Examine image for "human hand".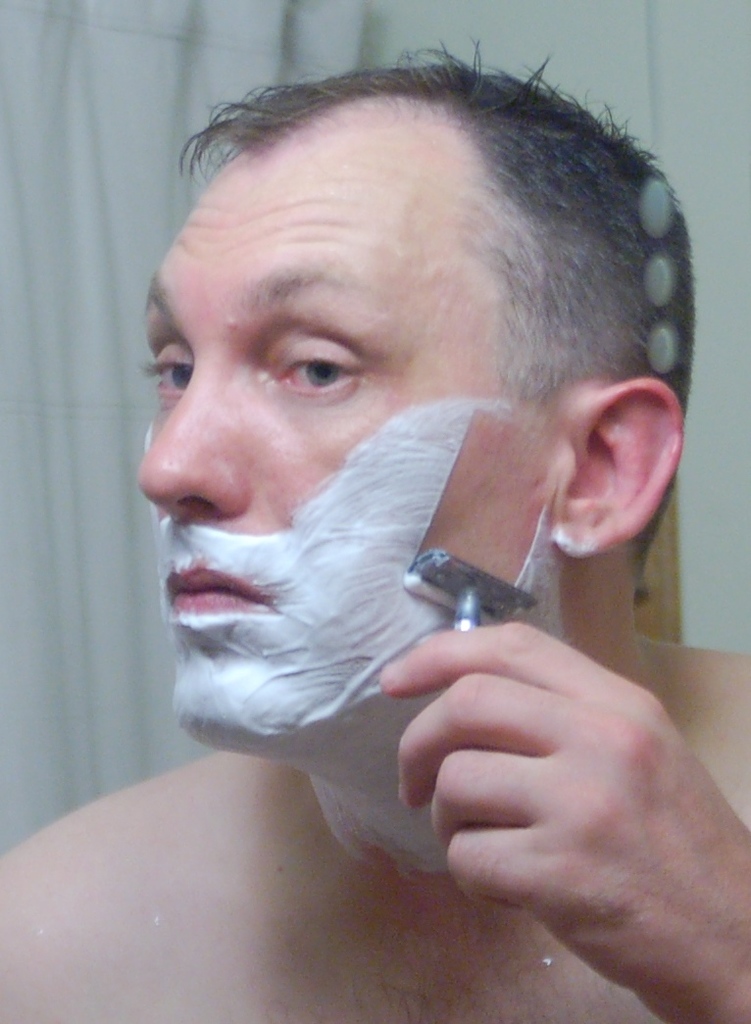
Examination result: <bbox>346, 607, 745, 984</bbox>.
